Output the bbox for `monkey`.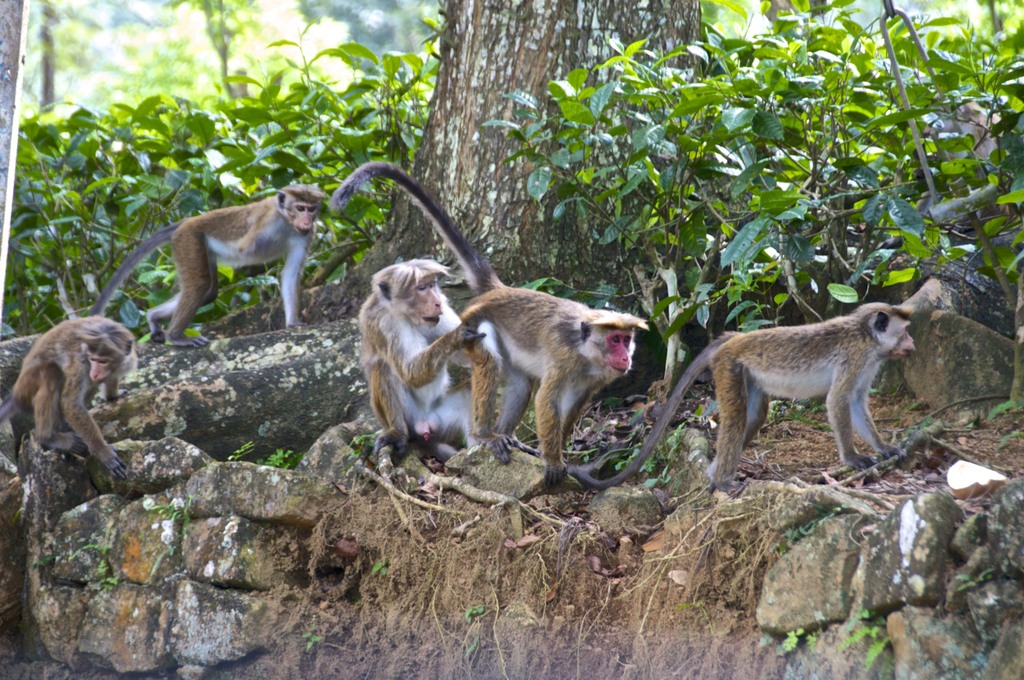
<bbox>577, 302, 918, 493</bbox>.
